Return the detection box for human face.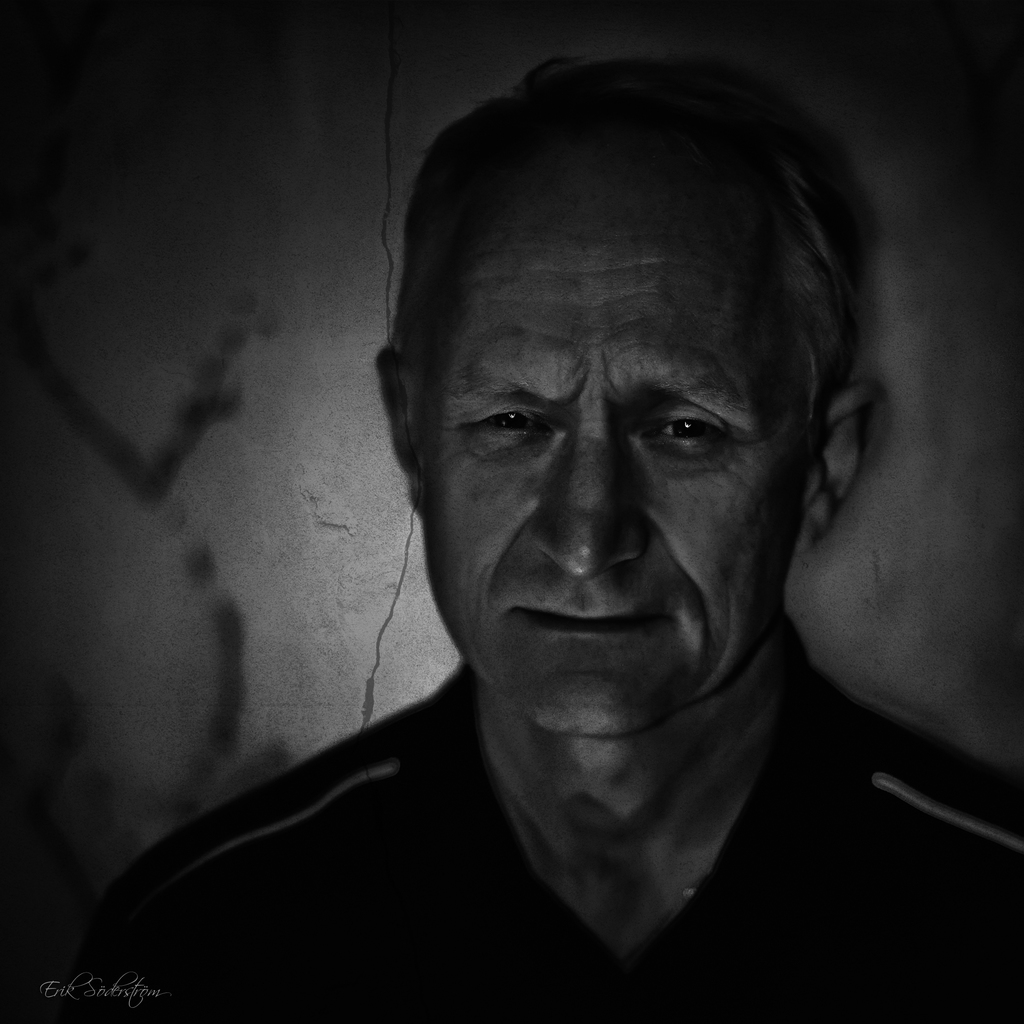
select_region(410, 116, 829, 730).
